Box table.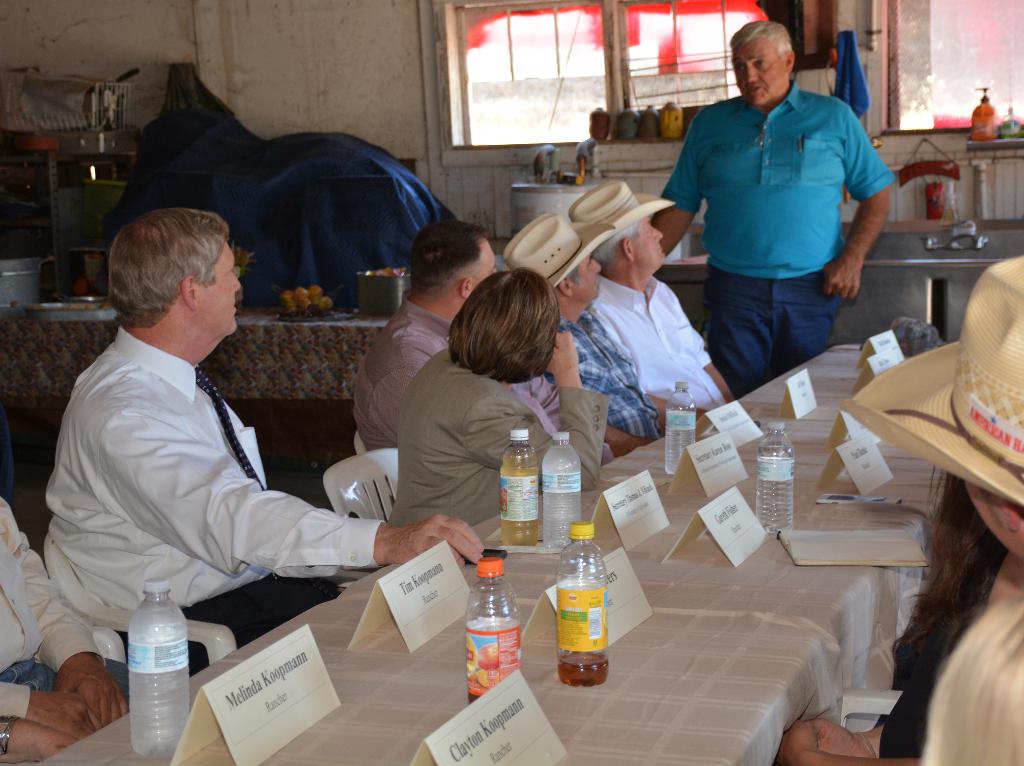
<region>28, 336, 956, 765</region>.
